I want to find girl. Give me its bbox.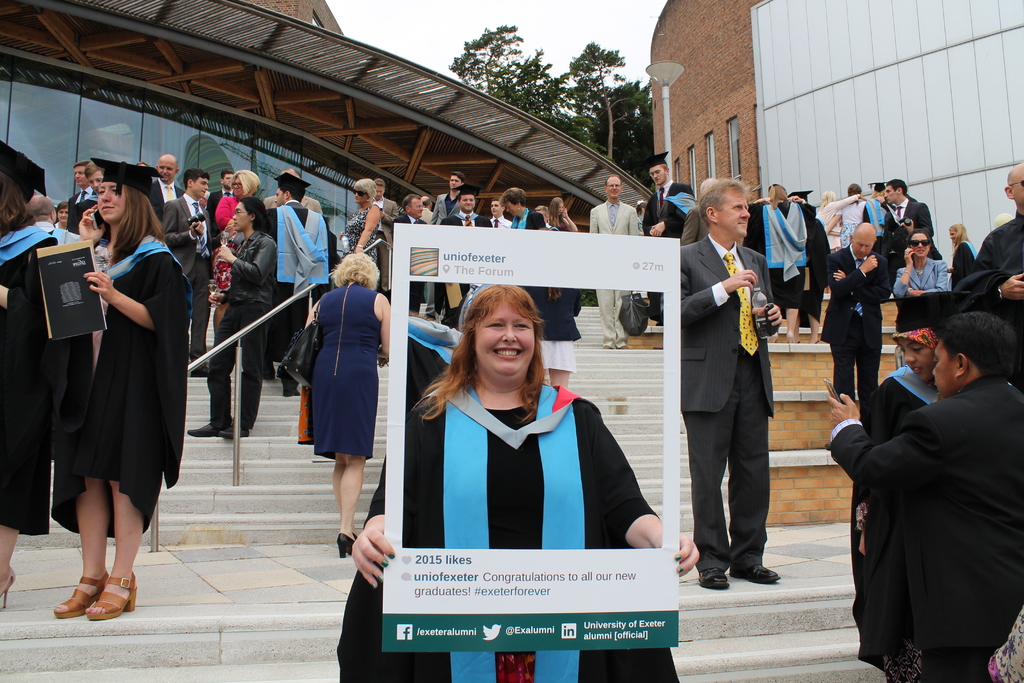
pyautogui.locateOnScreen(27, 163, 190, 617).
